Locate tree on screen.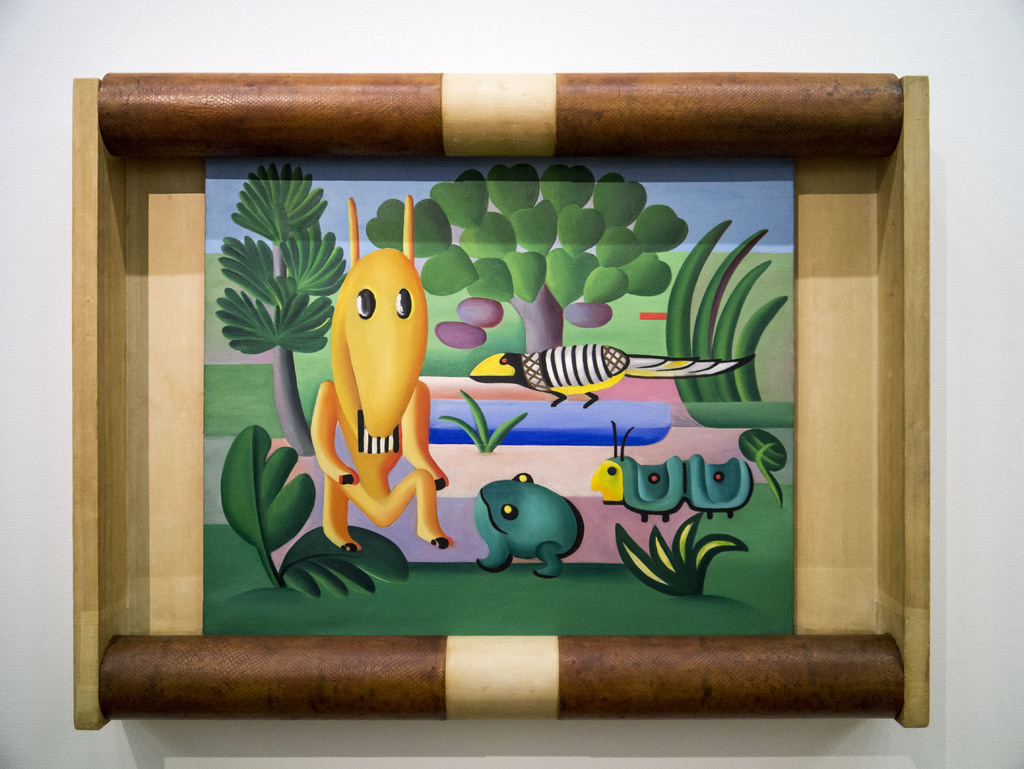
On screen at box(366, 161, 703, 363).
